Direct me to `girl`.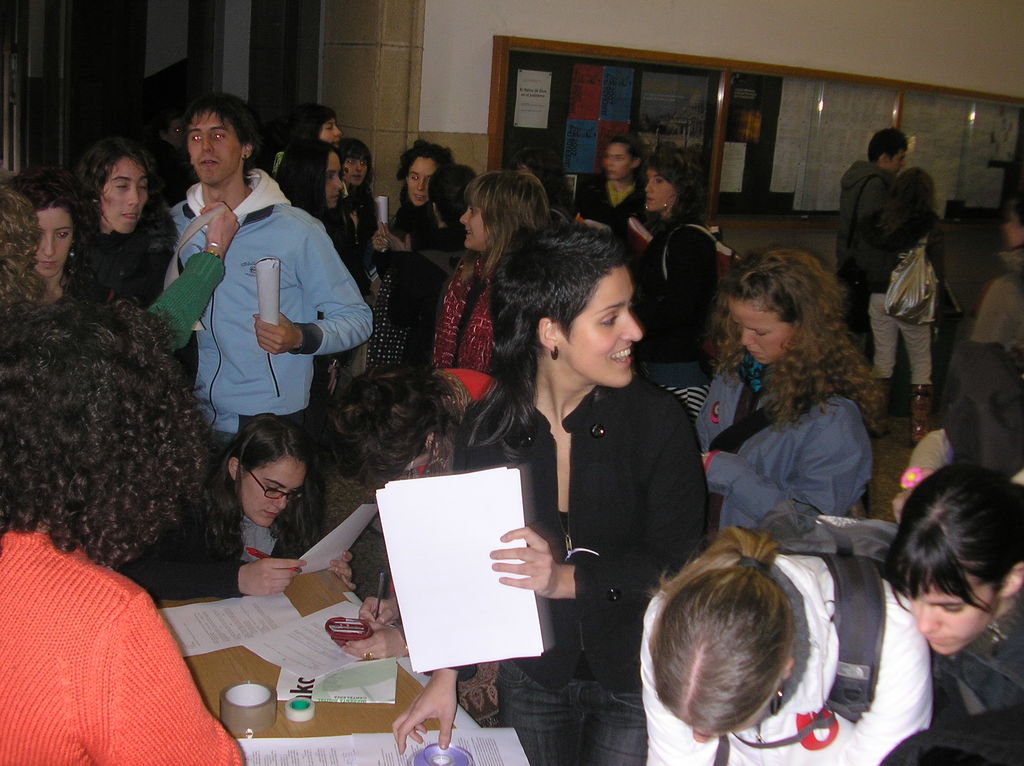
Direction: locate(0, 188, 57, 342).
